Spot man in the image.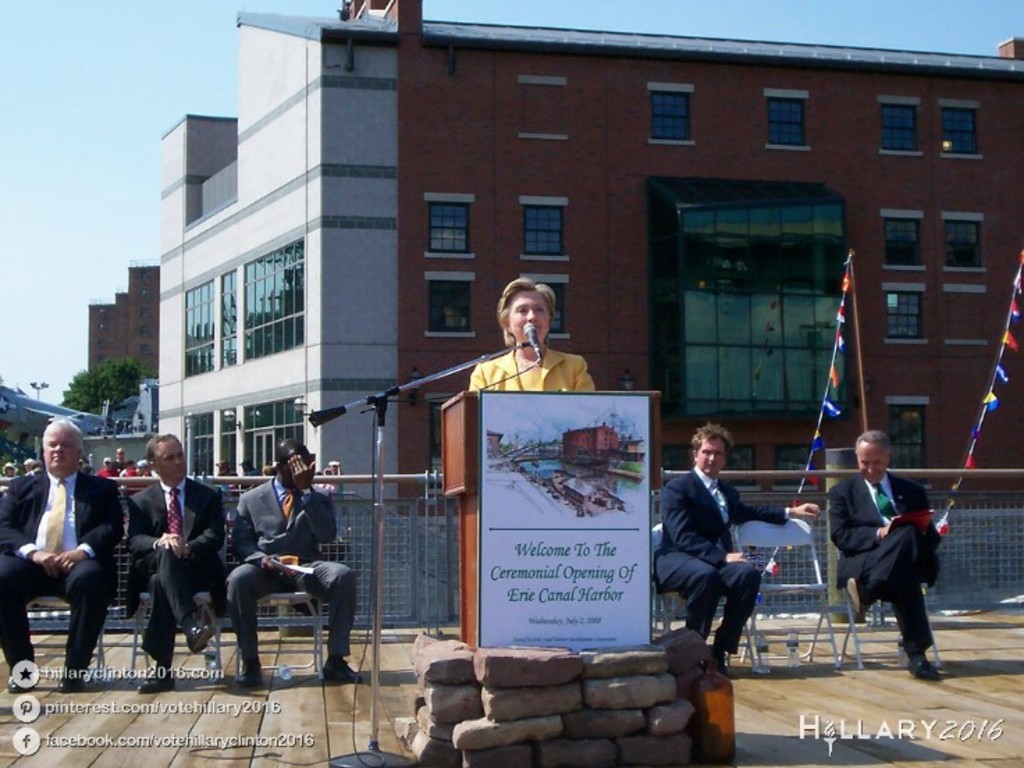
man found at locate(95, 455, 118, 481).
